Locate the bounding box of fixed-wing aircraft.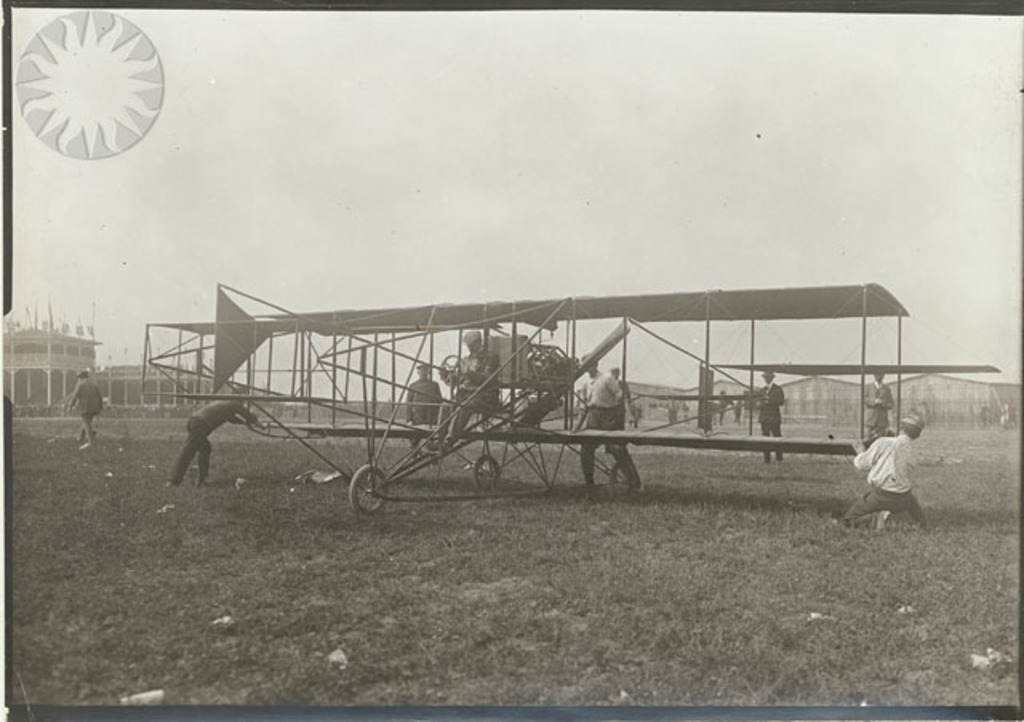
Bounding box: bbox(133, 277, 907, 514).
